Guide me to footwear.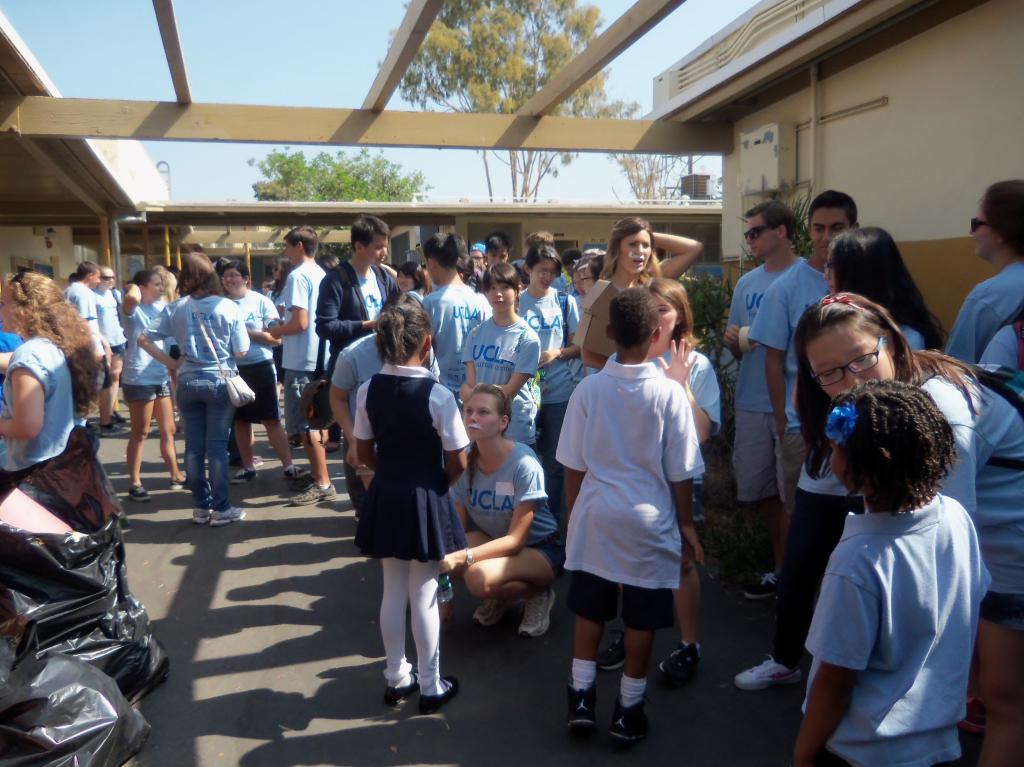
Guidance: [252,458,262,463].
